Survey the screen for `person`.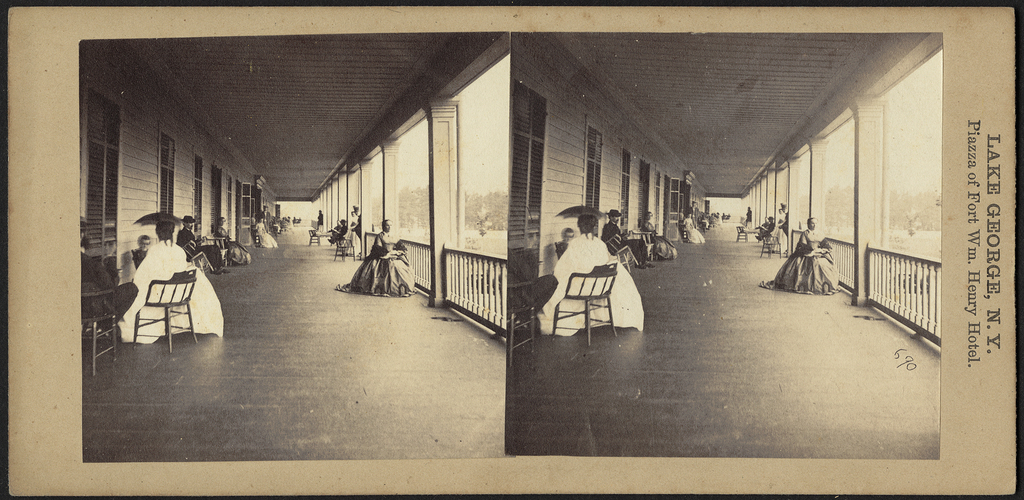
Survey found: (218,215,250,266).
